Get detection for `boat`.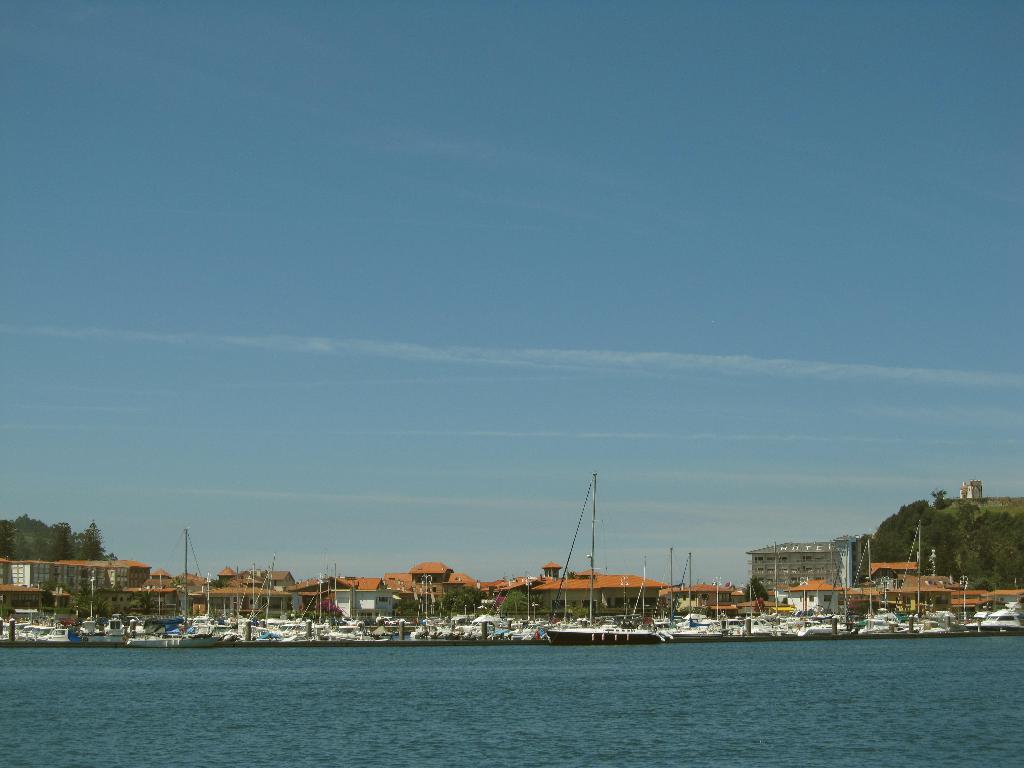
Detection: box=[545, 477, 666, 650].
